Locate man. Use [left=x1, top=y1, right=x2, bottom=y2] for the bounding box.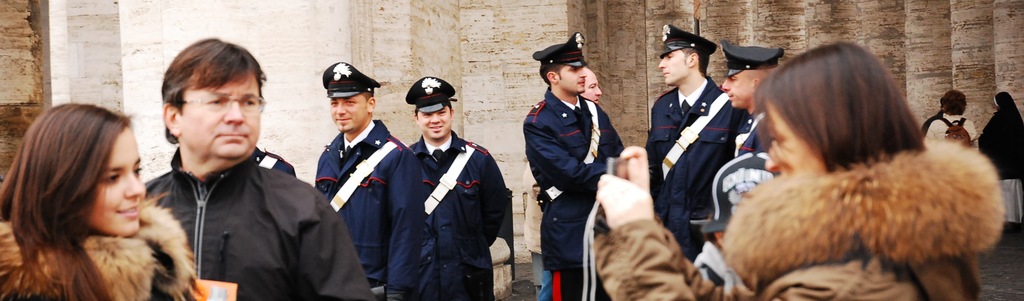
[left=315, top=61, right=405, bottom=300].
